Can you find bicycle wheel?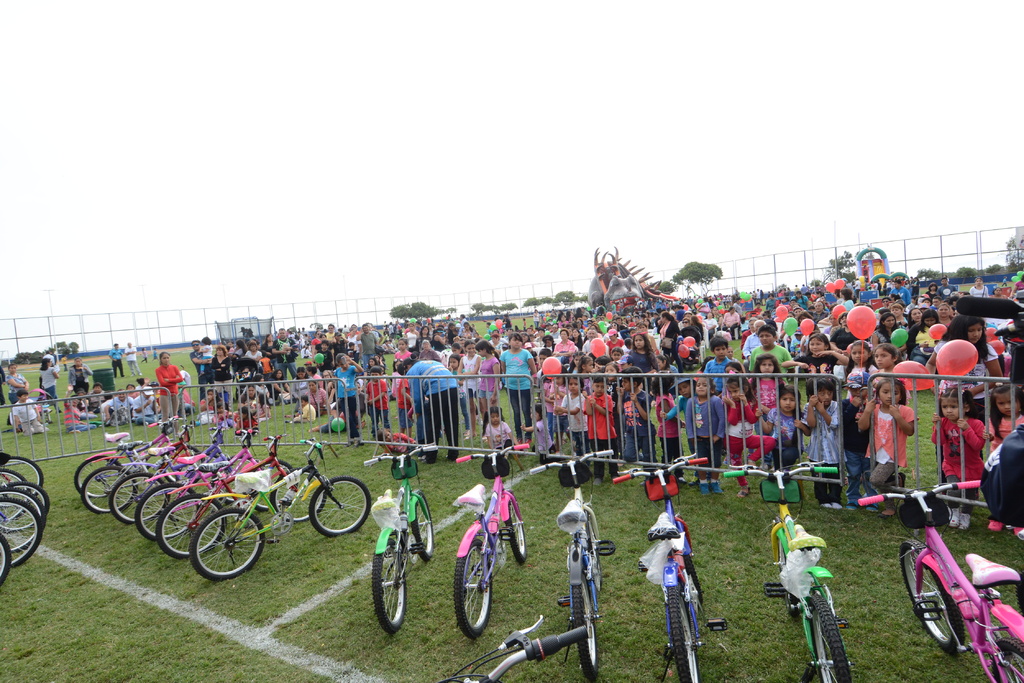
Yes, bounding box: 808/592/850/681.
